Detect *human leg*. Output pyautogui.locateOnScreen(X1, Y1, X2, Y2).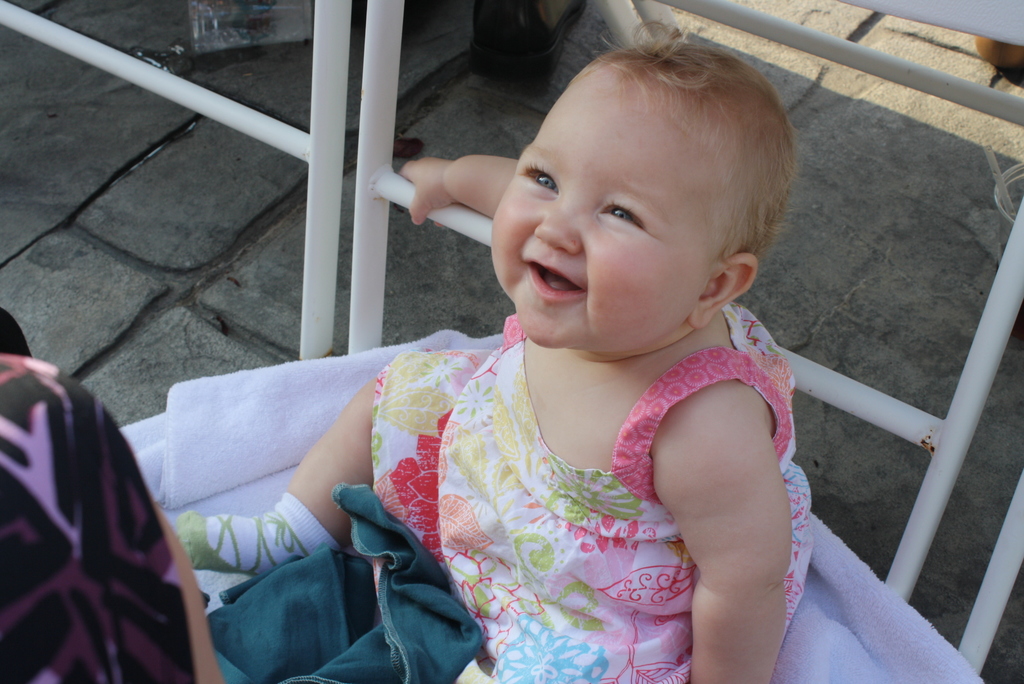
pyautogui.locateOnScreen(178, 380, 374, 582).
